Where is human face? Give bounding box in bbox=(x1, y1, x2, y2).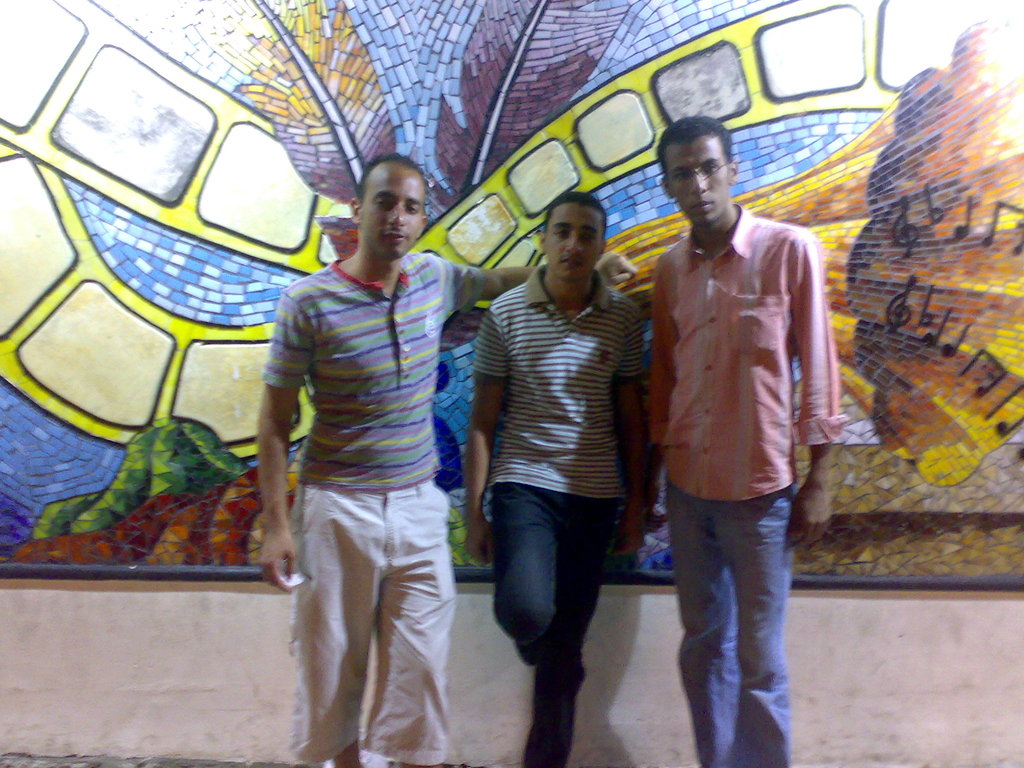
bbox=(361, 167, 424, 259).
